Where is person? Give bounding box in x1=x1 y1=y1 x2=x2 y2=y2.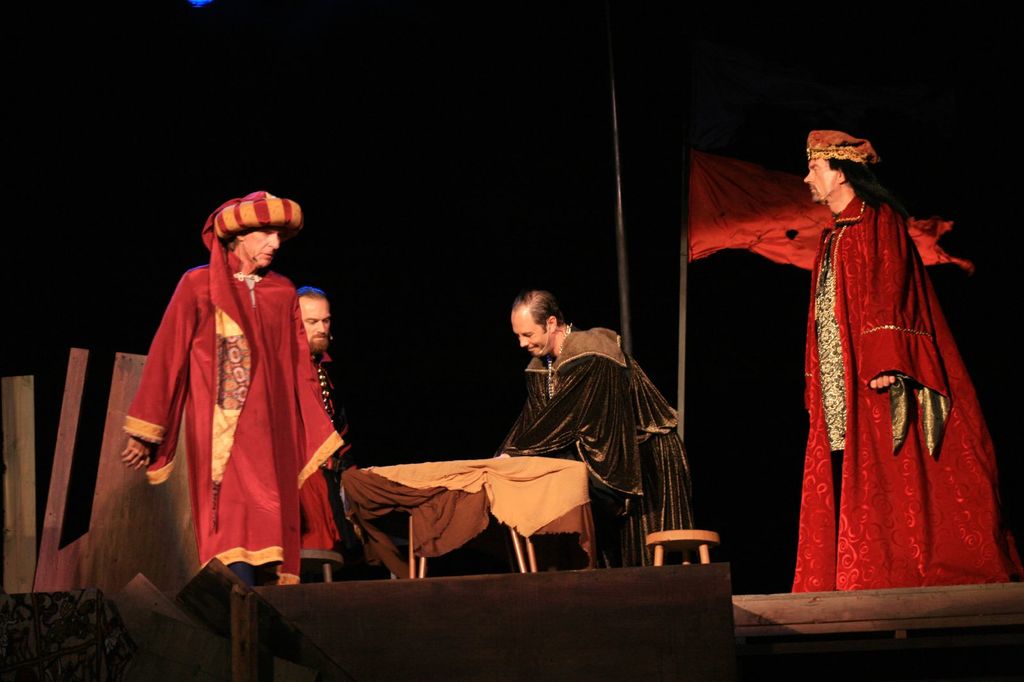
x1=494 y1=289 x2=698 y2=571.
